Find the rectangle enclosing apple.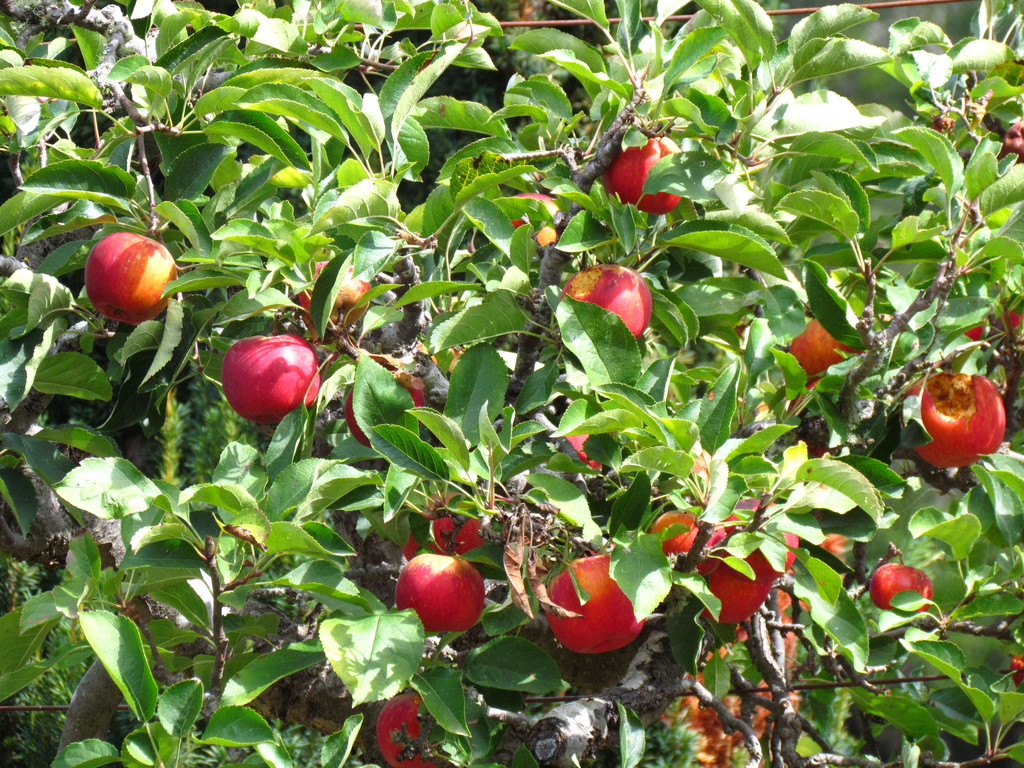
(x1=873, y1=561, x2=932, y2=622).
